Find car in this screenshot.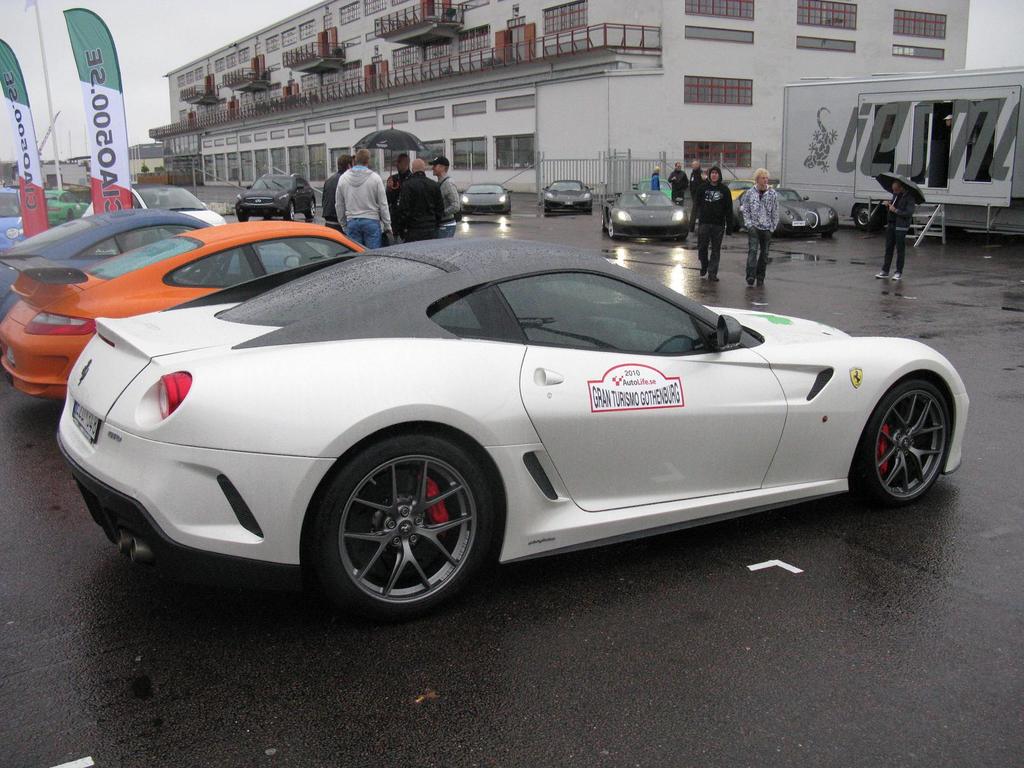
The bounding box for car is box(1, 184, 27, 248).
